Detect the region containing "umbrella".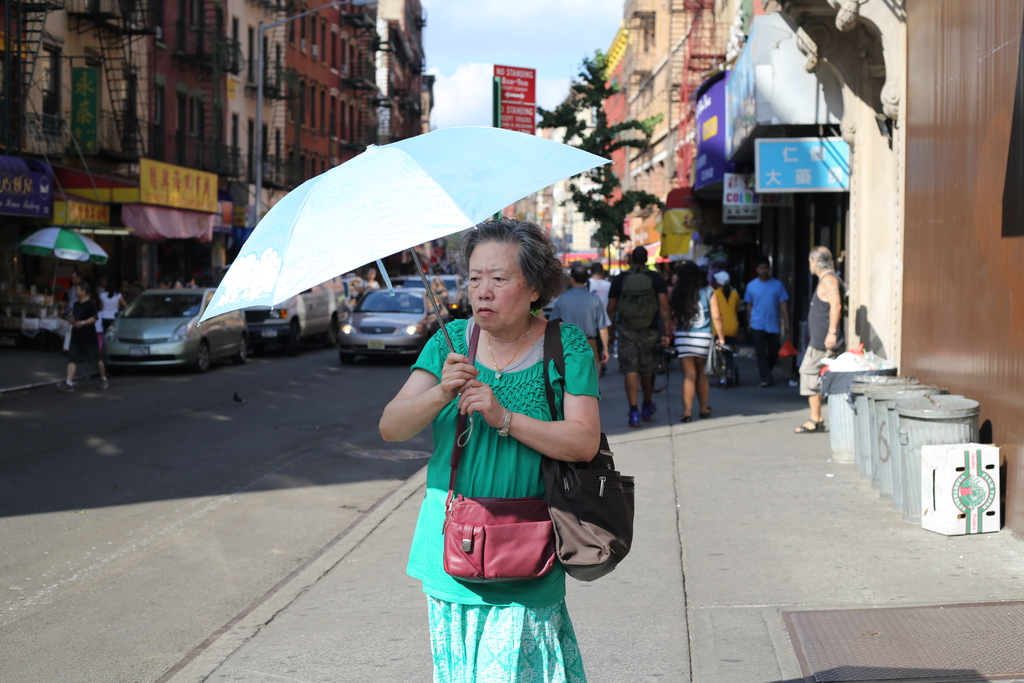
(19,229,108,265).
